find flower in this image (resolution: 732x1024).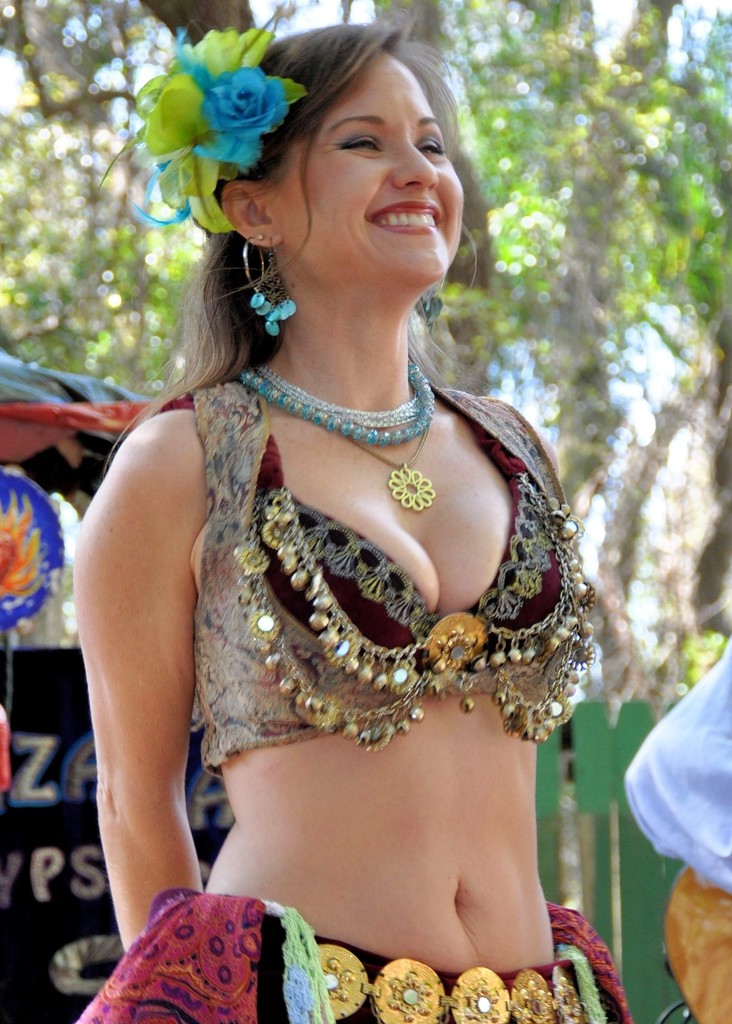
detection(195, 67, 291, 177).
